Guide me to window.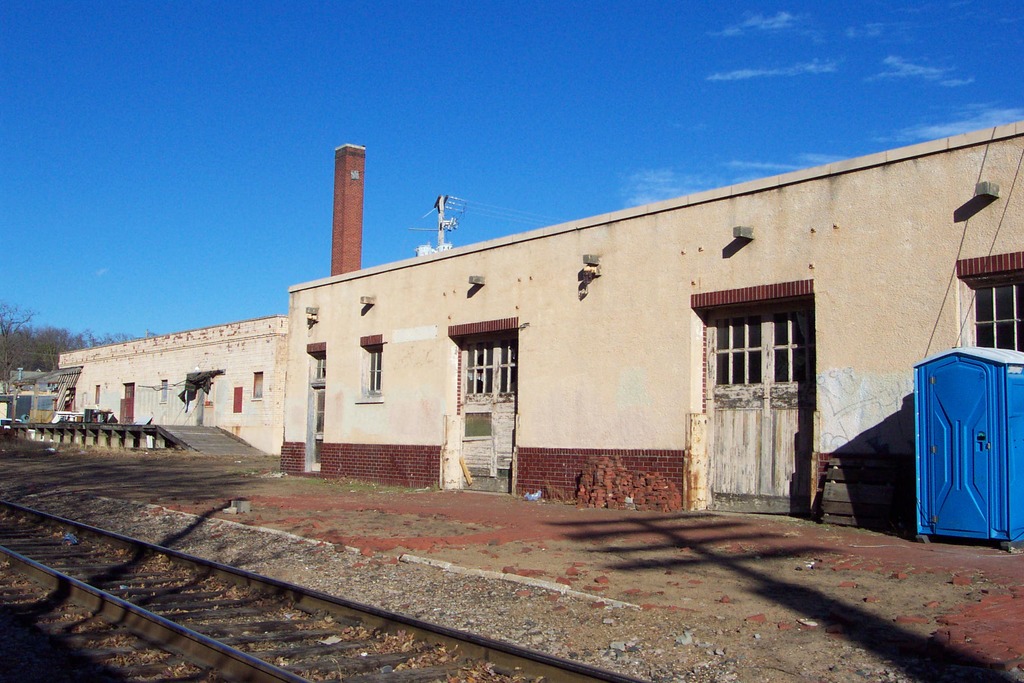
Guidance: crop(364, 346, 381, 397).
